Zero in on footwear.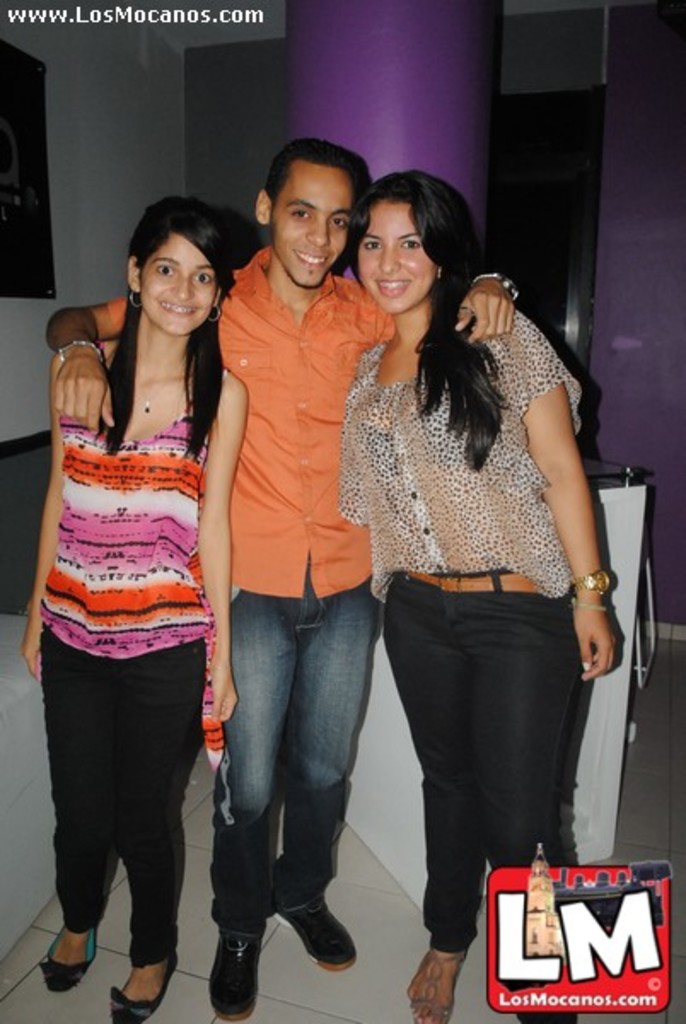
Zeroed in: rect(17, 922, 92, 997).
